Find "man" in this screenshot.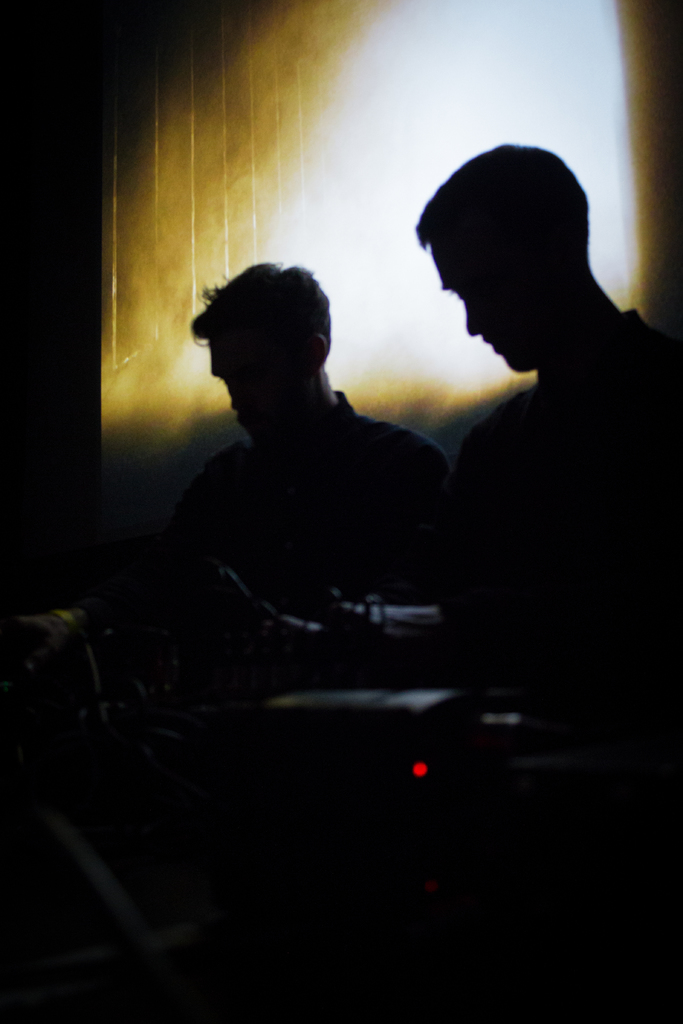
The bounding box for "man" is [0, 262, 447, 671].
